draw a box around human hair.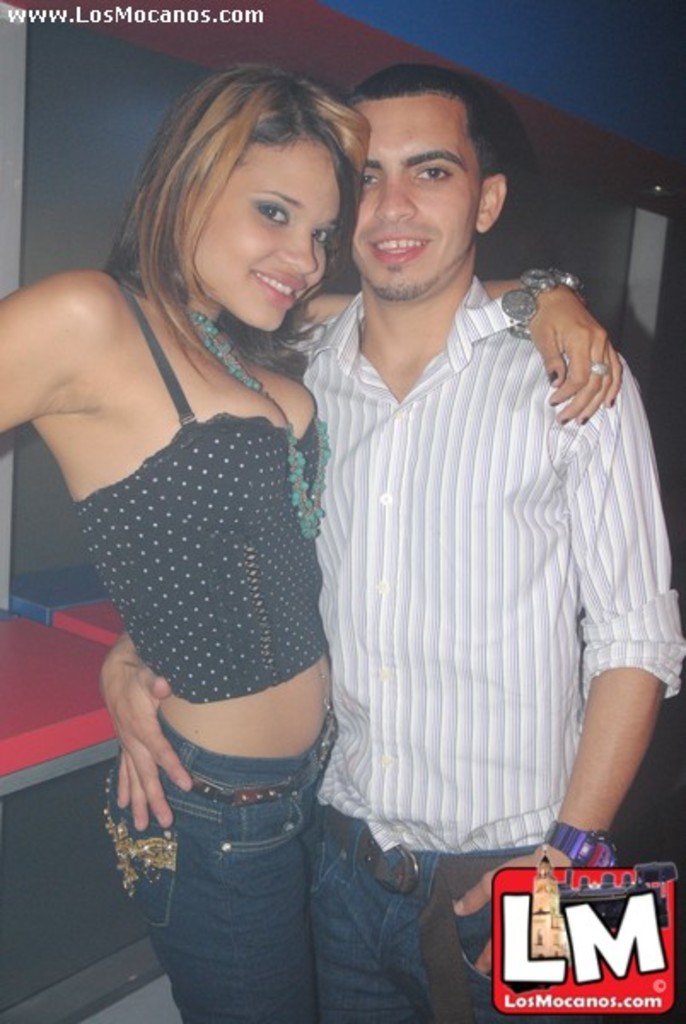
[111, 58, 372, 375].
